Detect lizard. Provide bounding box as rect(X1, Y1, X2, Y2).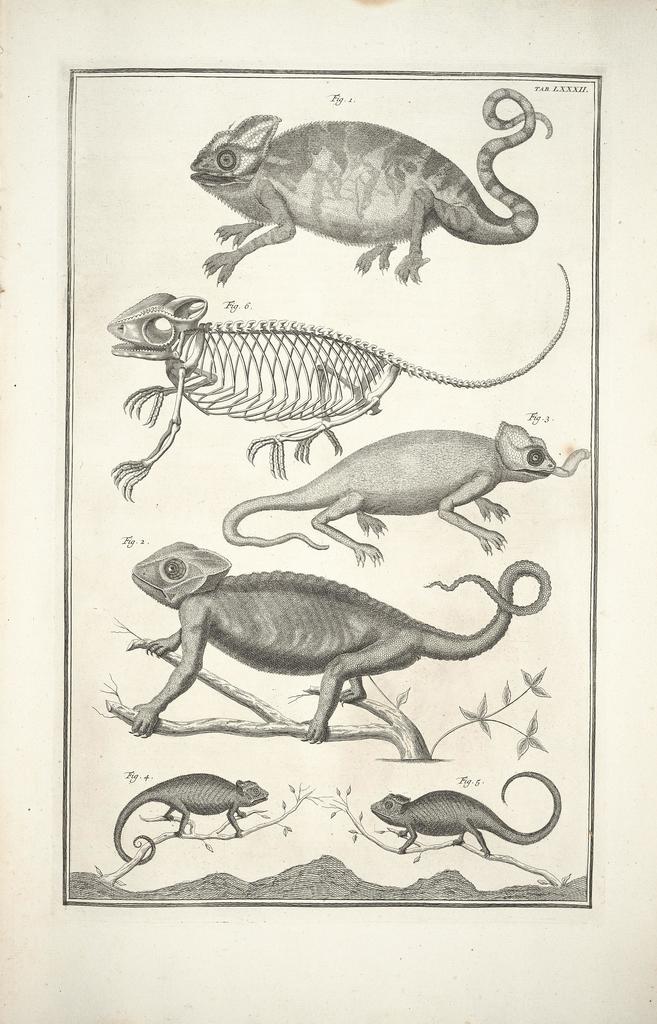
rect(371, 762, 570, 851).
